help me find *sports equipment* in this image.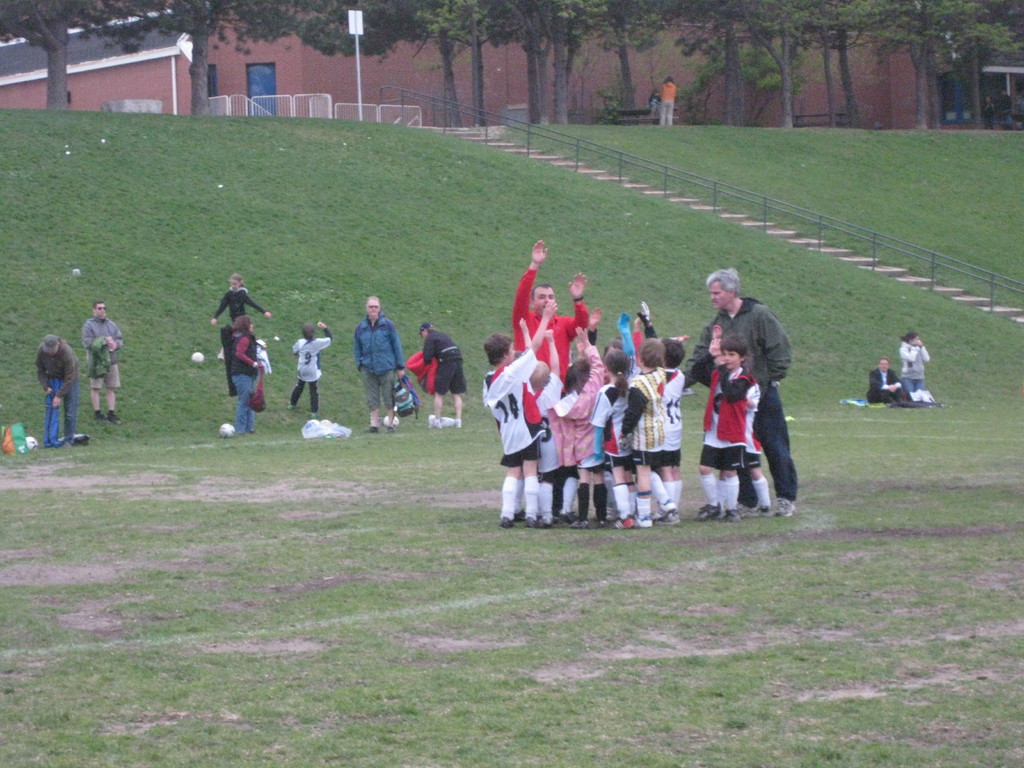
Found it: box=[191, 350, 205, 364].
